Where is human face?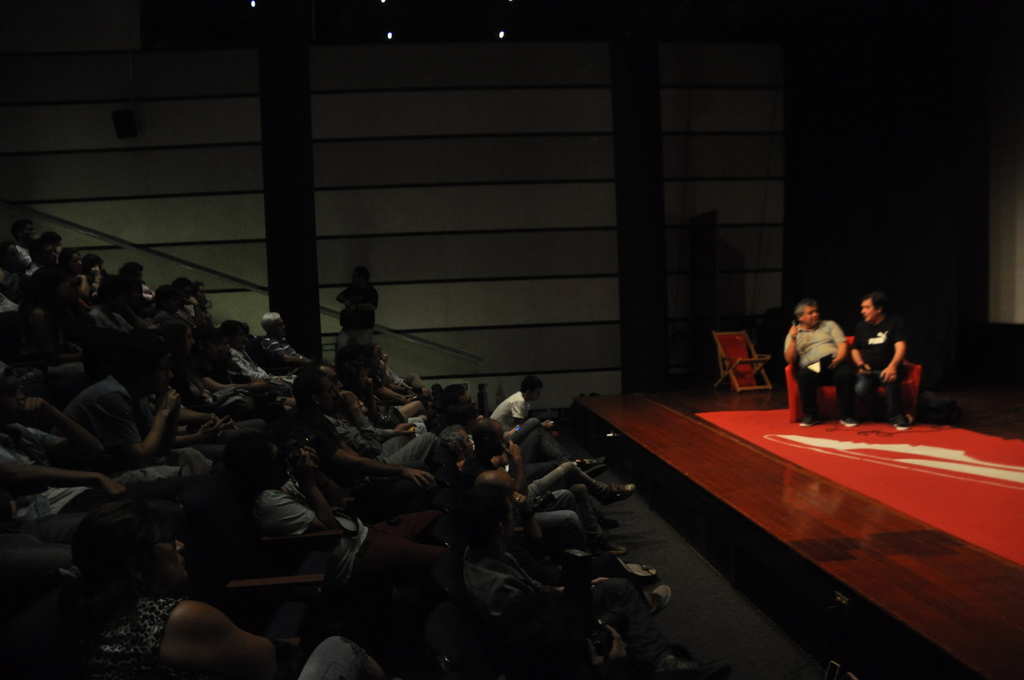
box=[321, 364, 344, 391].
